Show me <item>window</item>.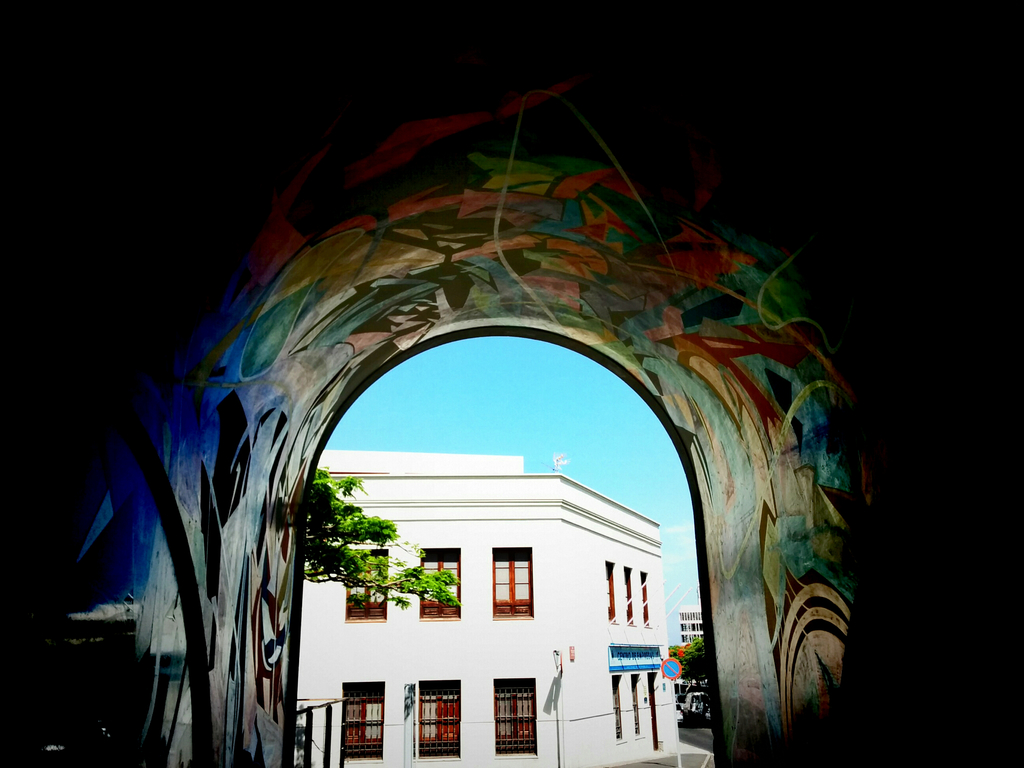
<item>window</item> is here: [636,663,643,732].
